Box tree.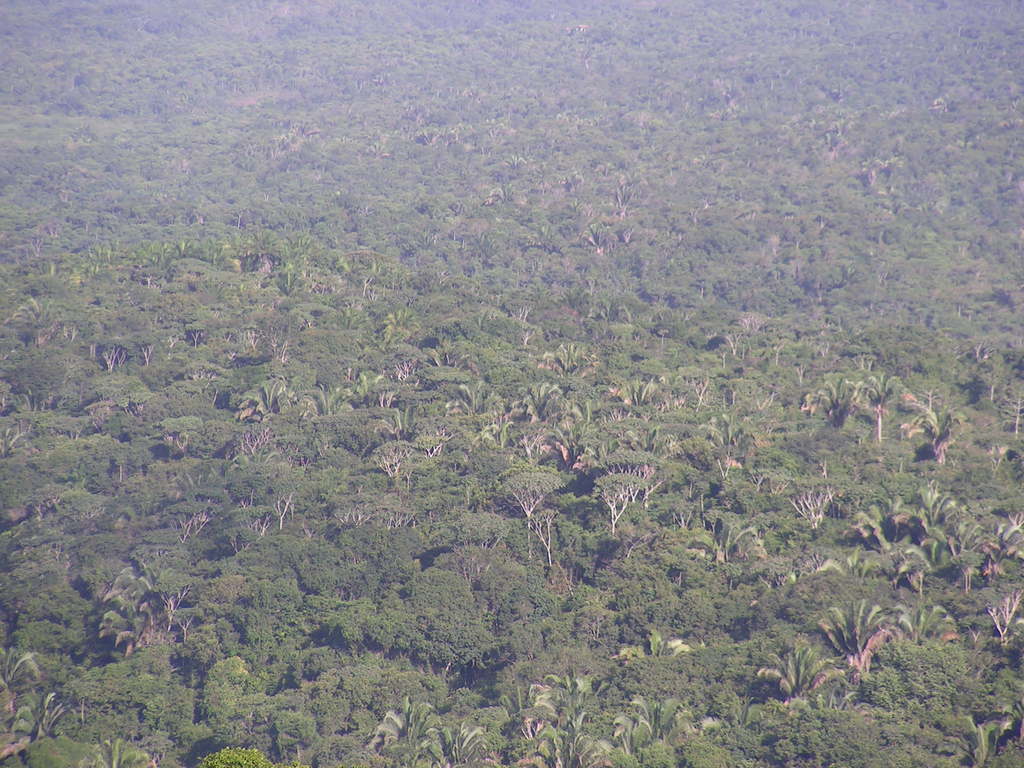
(520,503,549,569).
